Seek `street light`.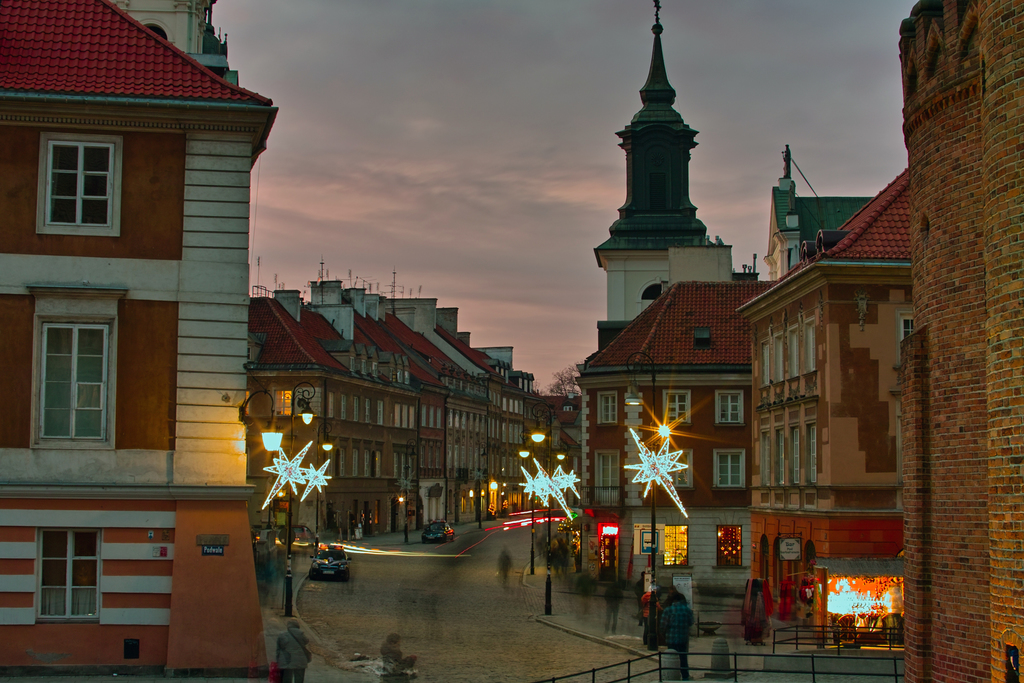
(left=530, top=398, right=557, bottom=620).
